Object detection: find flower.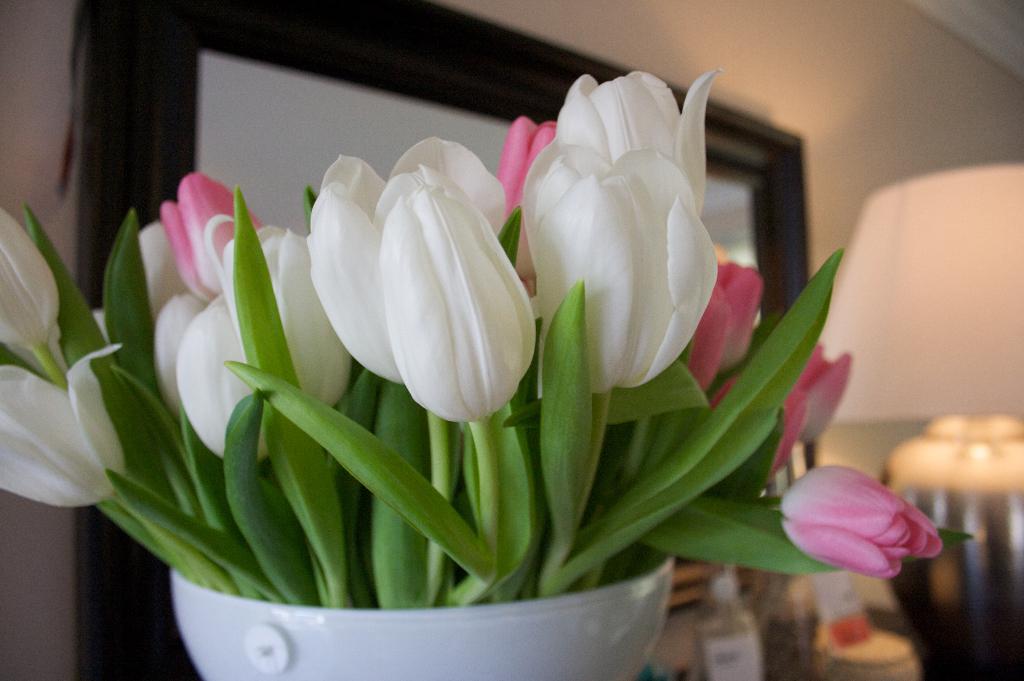
{"left": 379, "top": 186, "right": 539, "bottom": 424}.
